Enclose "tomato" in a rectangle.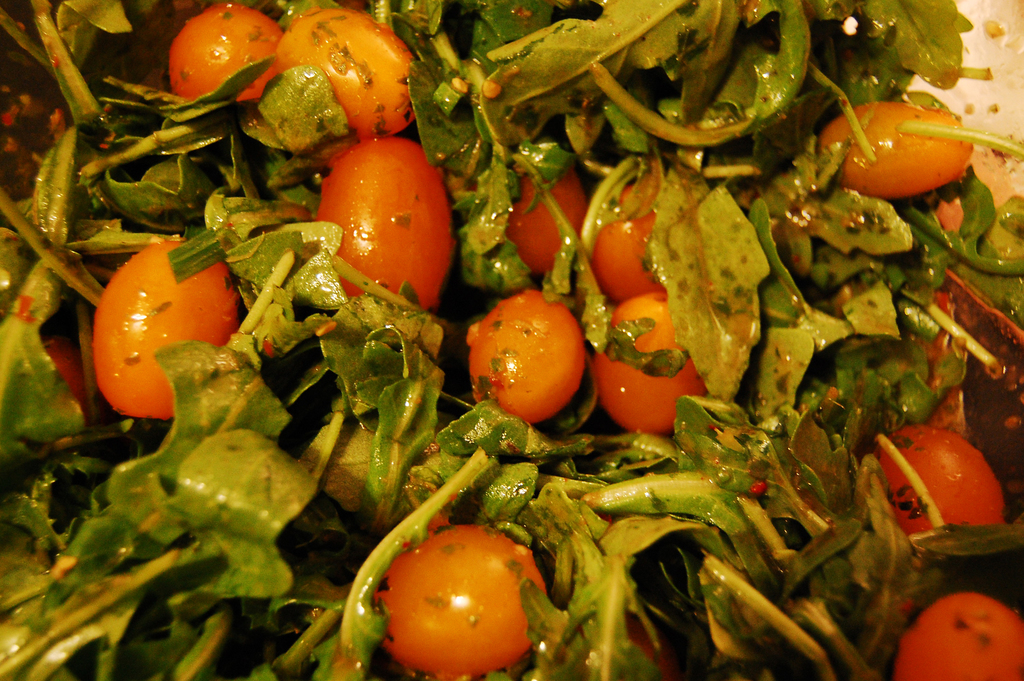
591/297/714/436.
